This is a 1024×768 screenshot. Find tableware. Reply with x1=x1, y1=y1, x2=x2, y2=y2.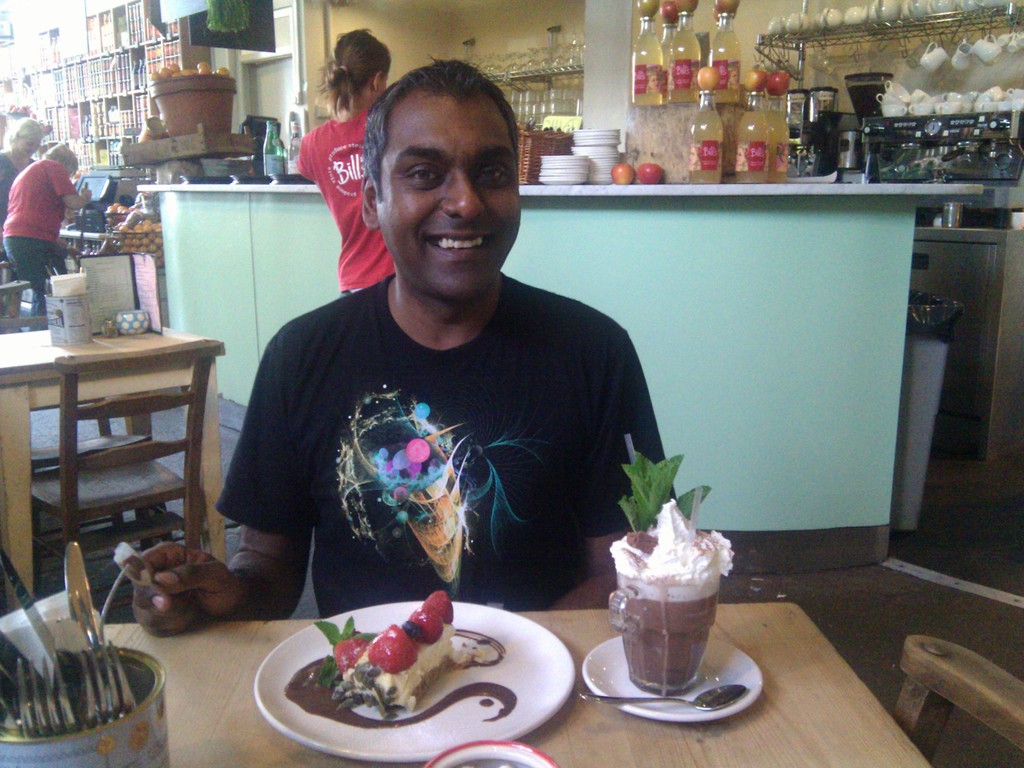
x1=581, y1=625, x2=765, y2=720.
